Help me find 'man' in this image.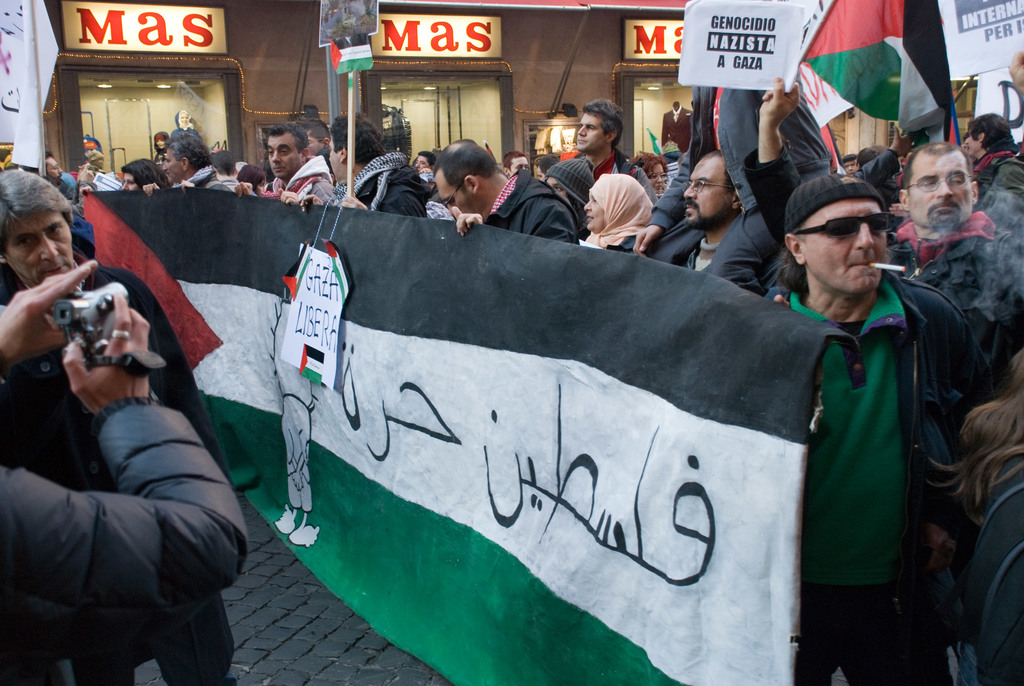
Found it: Rect(646, 148, 776, 295).
